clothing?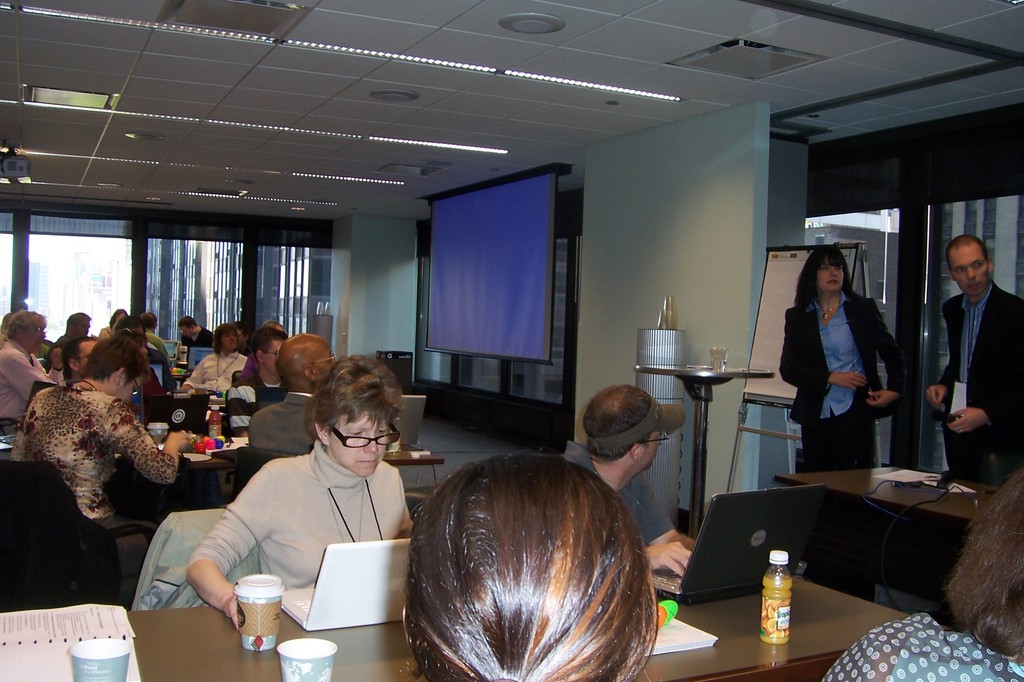
box(41, 336, 82, 362)
